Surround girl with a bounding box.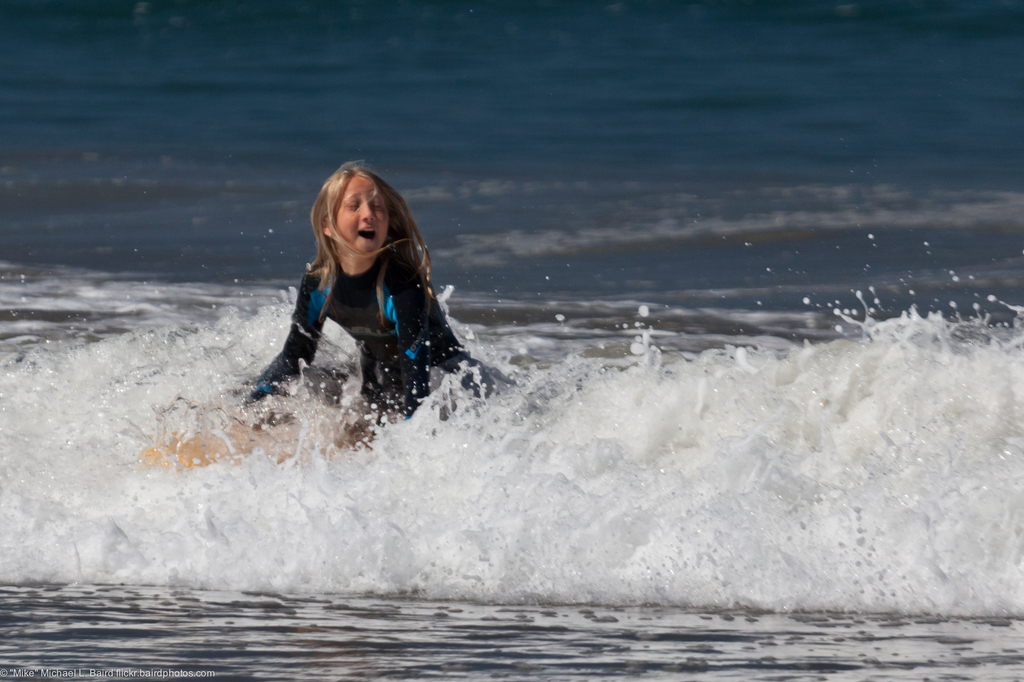
pyautogui.locateOnScreen(233, 151, 484, 436).
